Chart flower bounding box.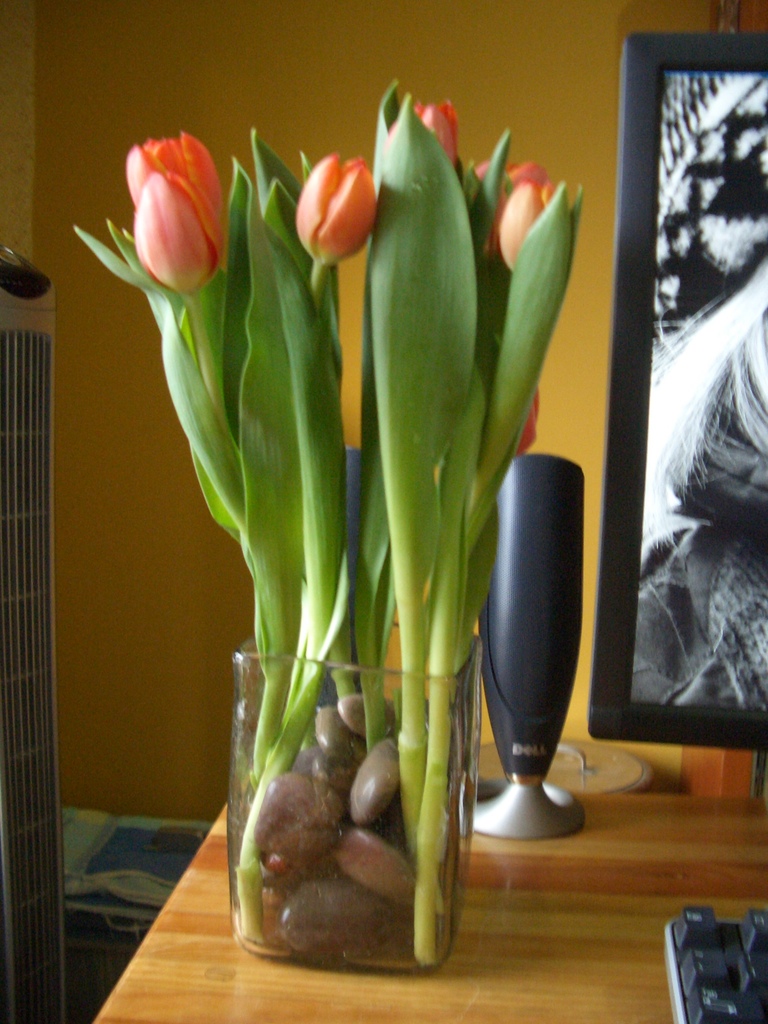
Charted: x1=131, y1=167, x2=224, y2=293.
